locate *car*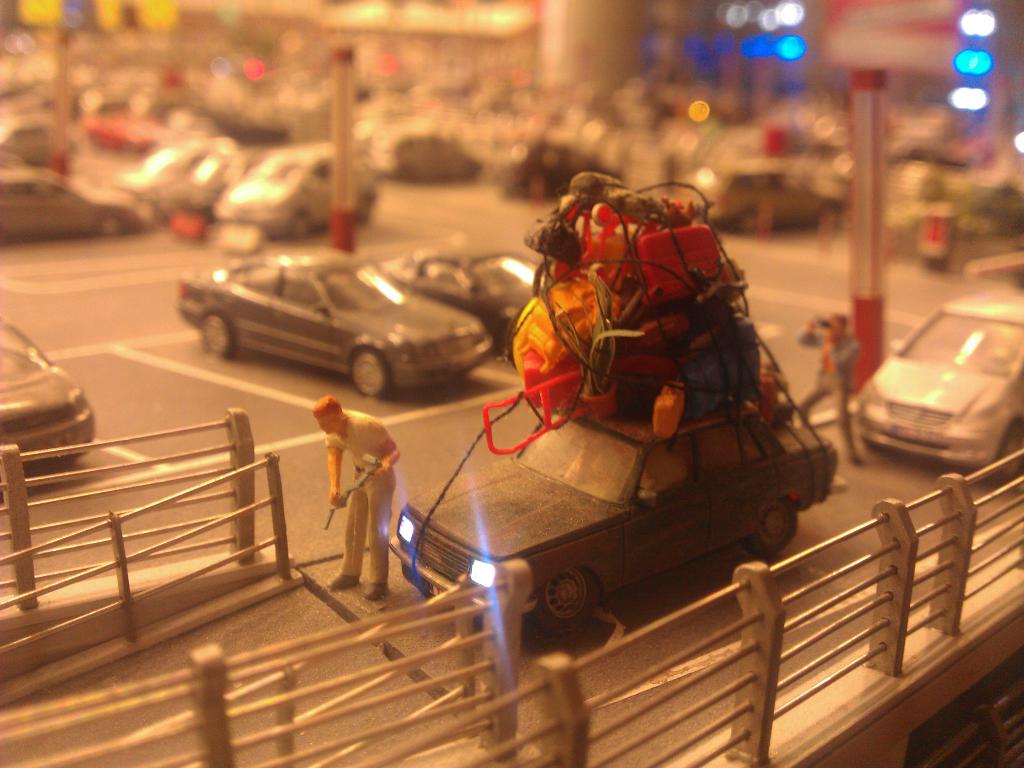
rect(115, 140, 228, 205)
